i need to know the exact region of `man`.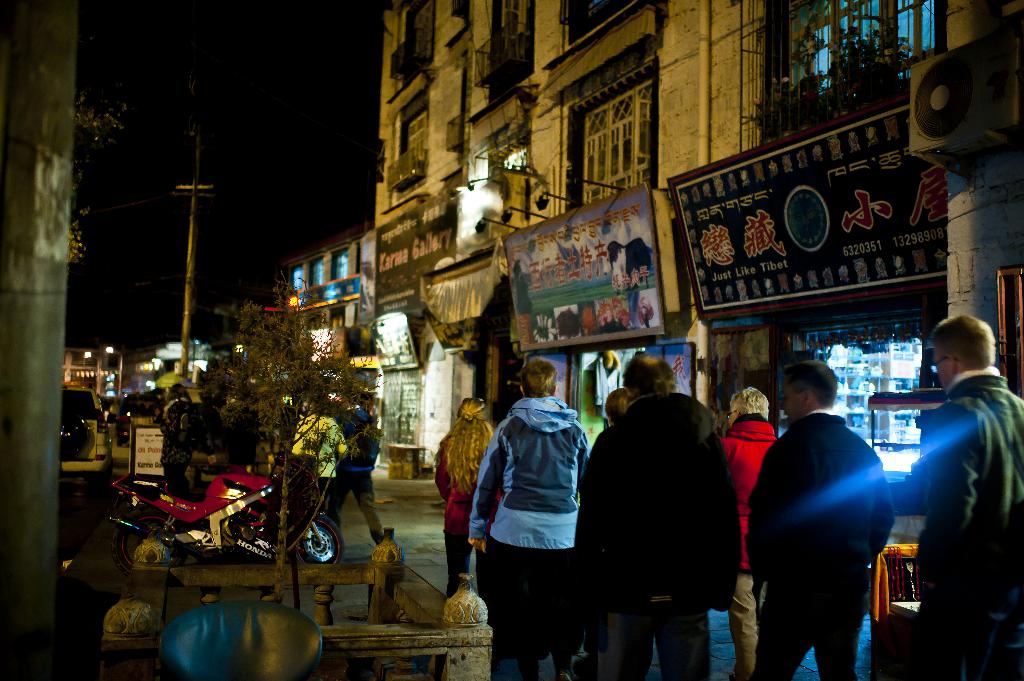
Region: rect(916, 307, 1023, 680).
